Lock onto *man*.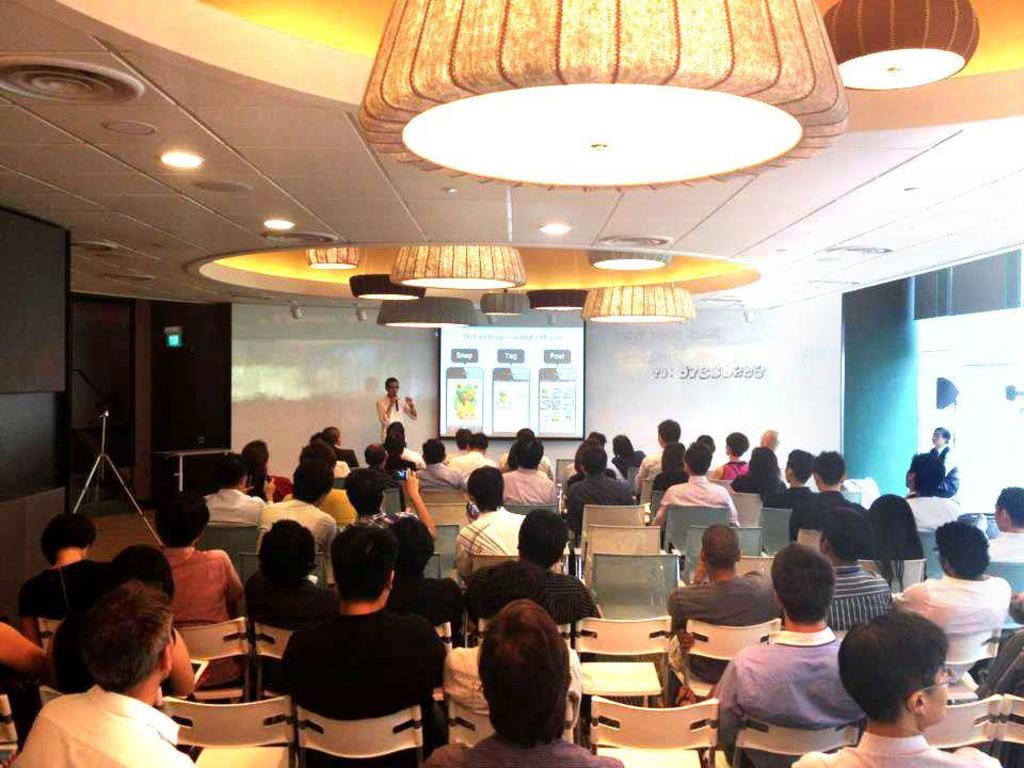
Locked: bbox(7, 599, 218, 767).
